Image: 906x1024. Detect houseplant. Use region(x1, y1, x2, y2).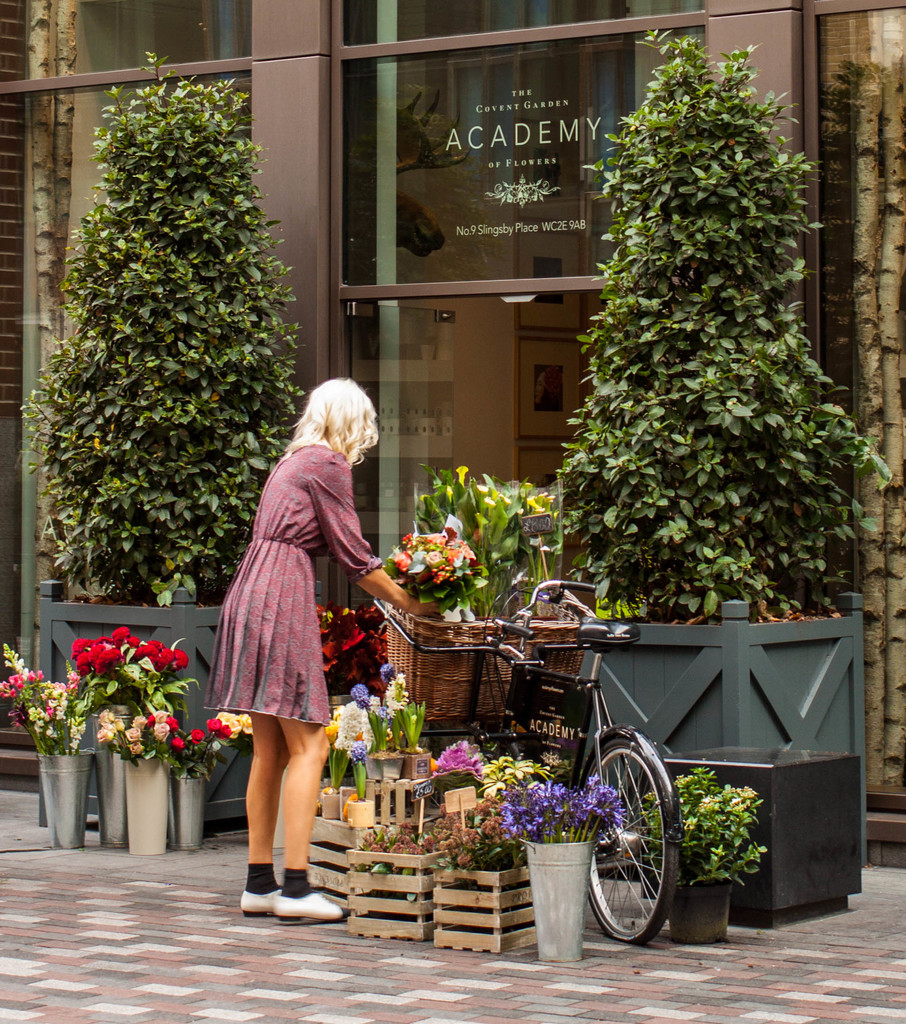
region(429, 820, 545, 956).
